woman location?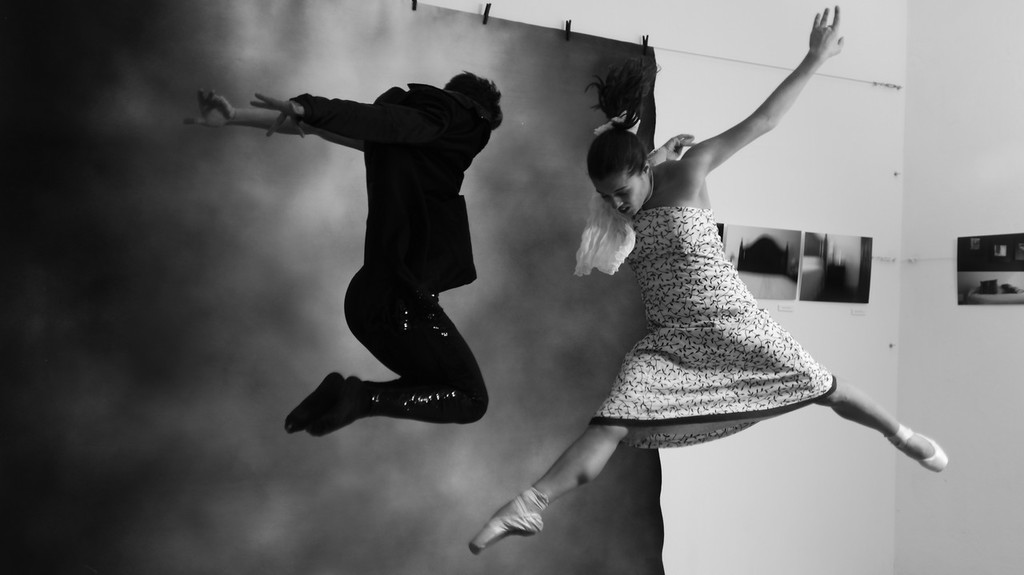
<region>471, 29, 926, 547</region>
